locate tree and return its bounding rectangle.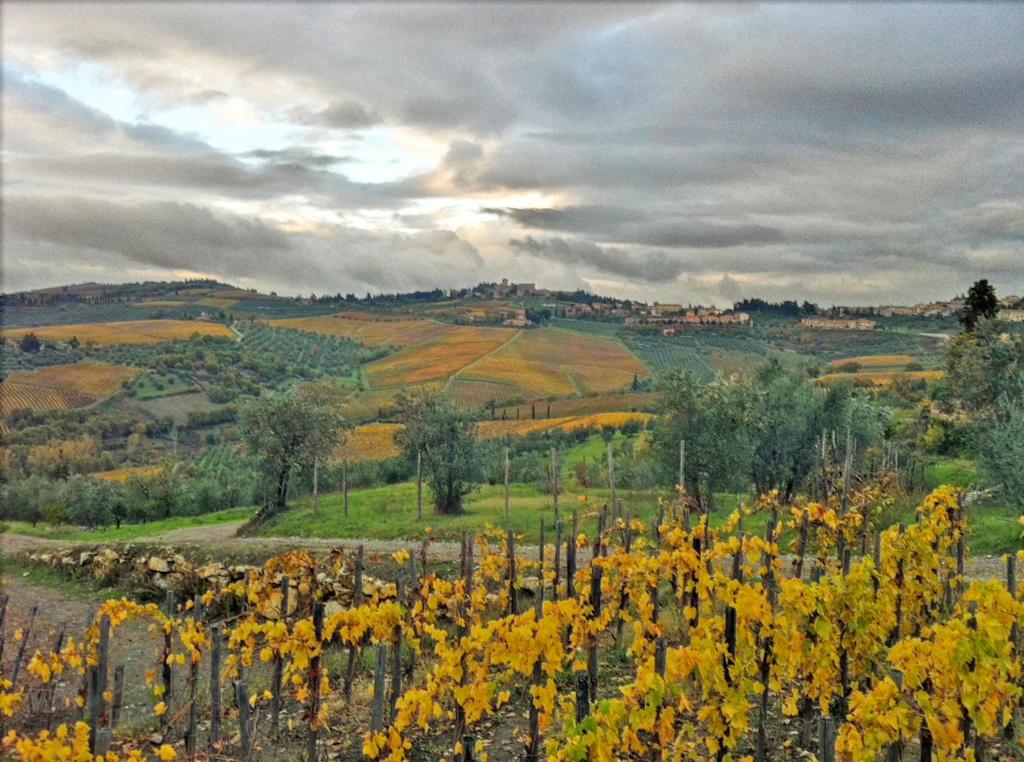
rect(734, 352, 826, 519).
